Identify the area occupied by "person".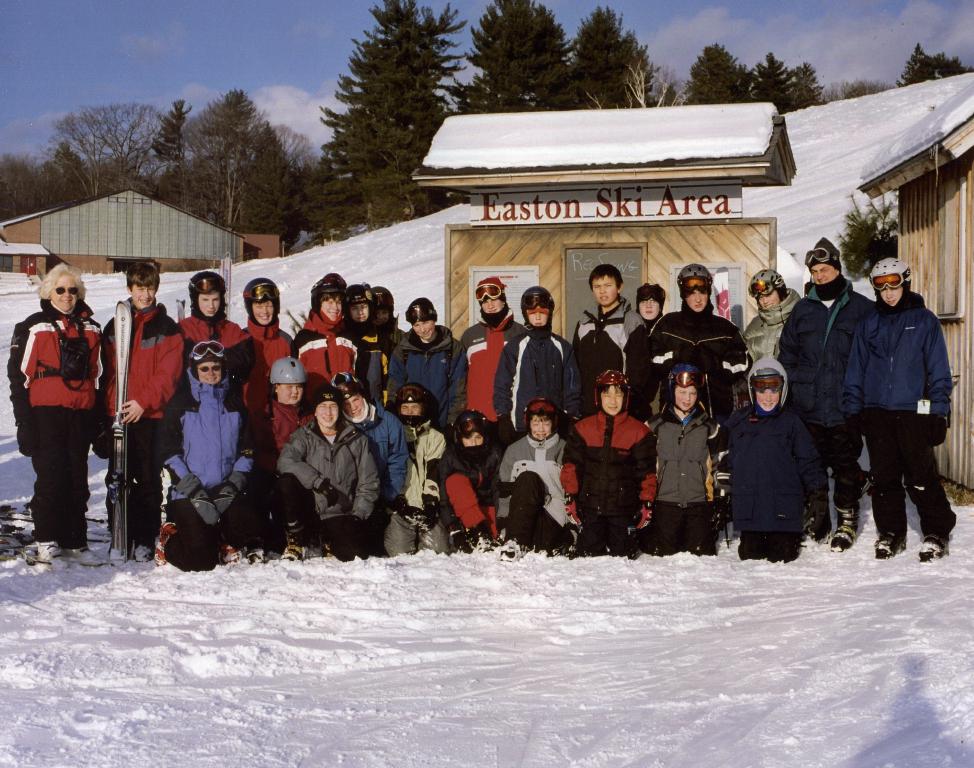
Area: Rect(438, 414, 507, 556).
